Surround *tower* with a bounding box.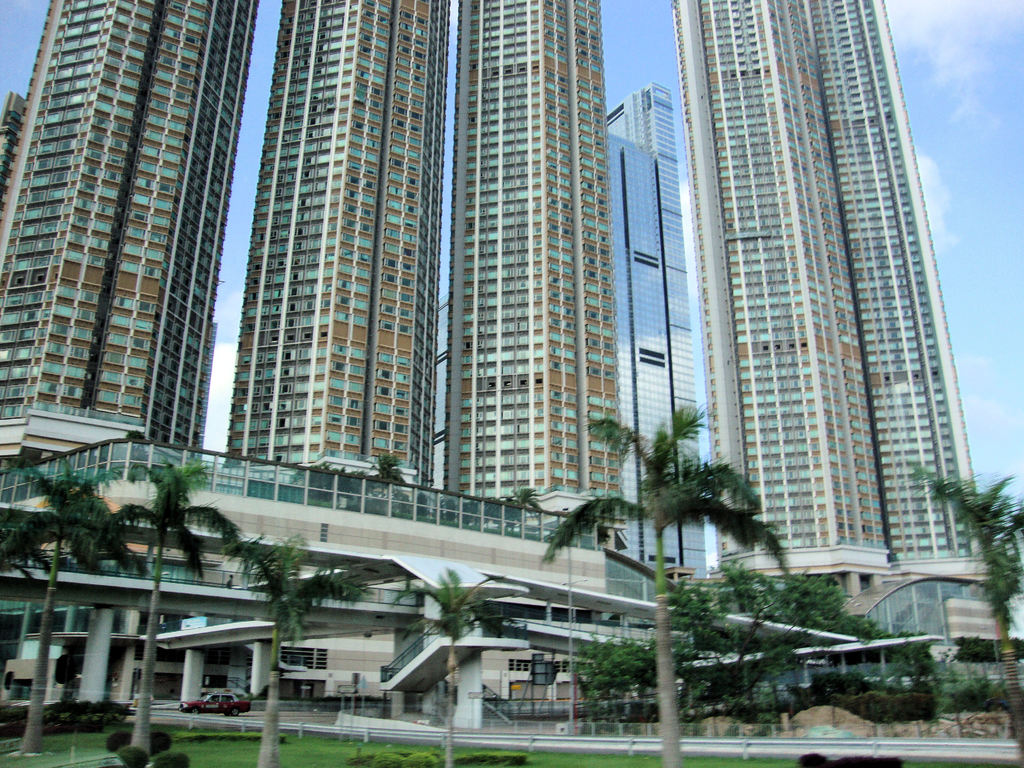
pyautogui.locateOnScreen(443, 0, 627, 516).
